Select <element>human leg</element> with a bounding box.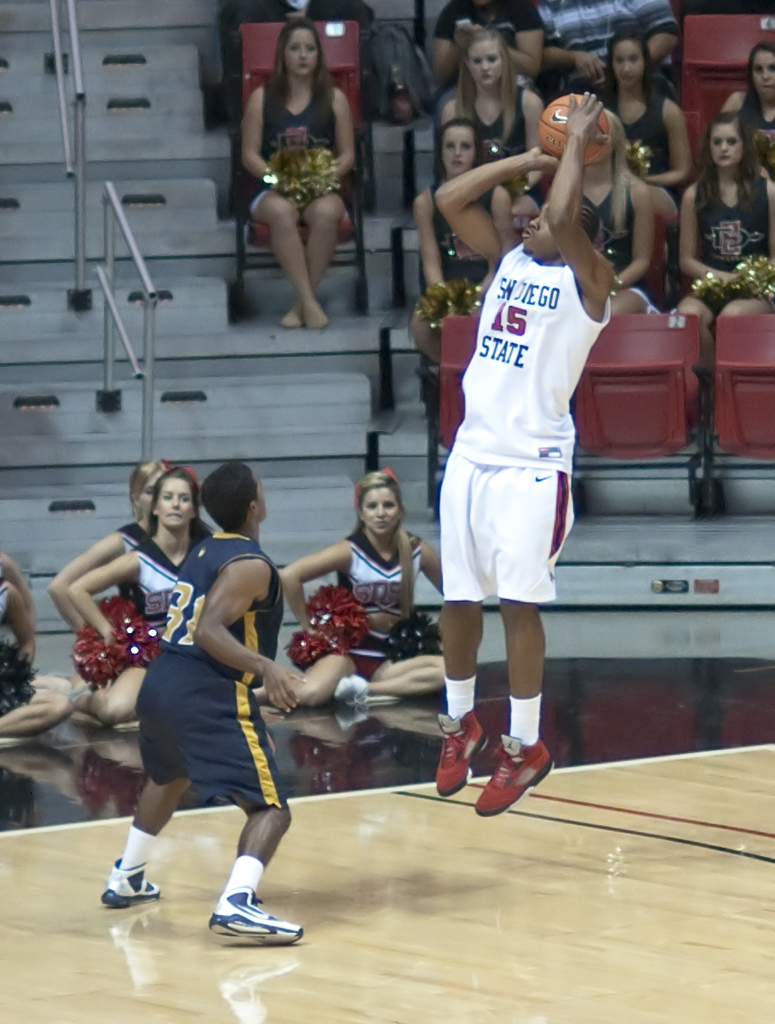
(436,425,489,788).
